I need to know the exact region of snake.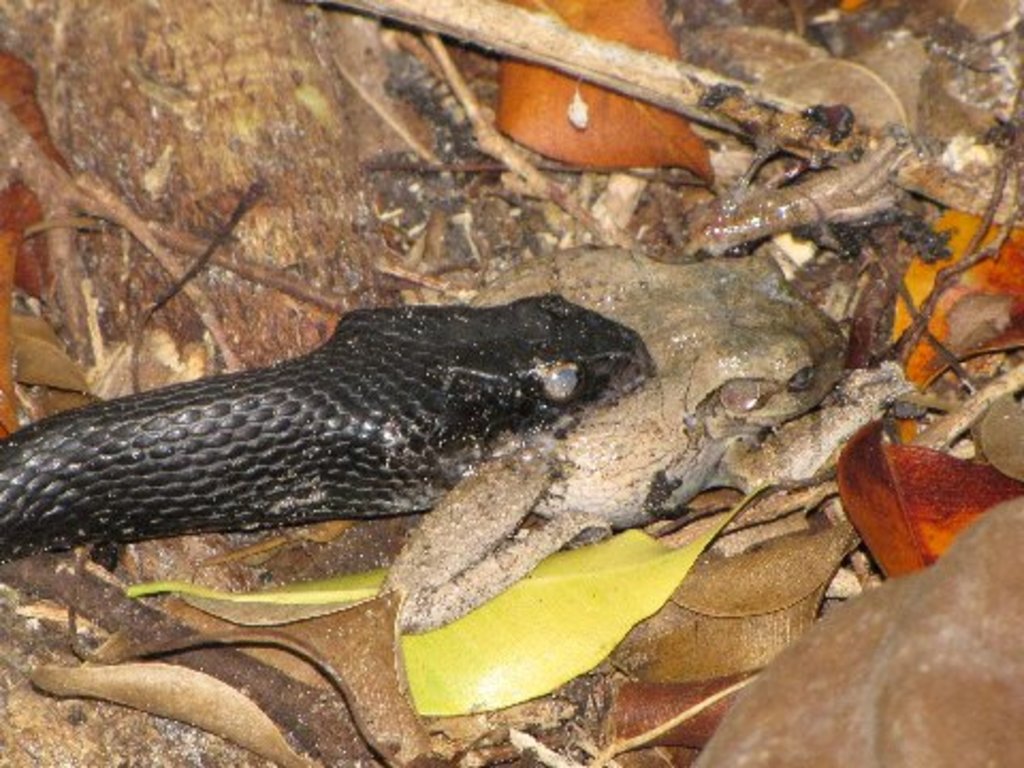
Region: 0:288:653:563.
